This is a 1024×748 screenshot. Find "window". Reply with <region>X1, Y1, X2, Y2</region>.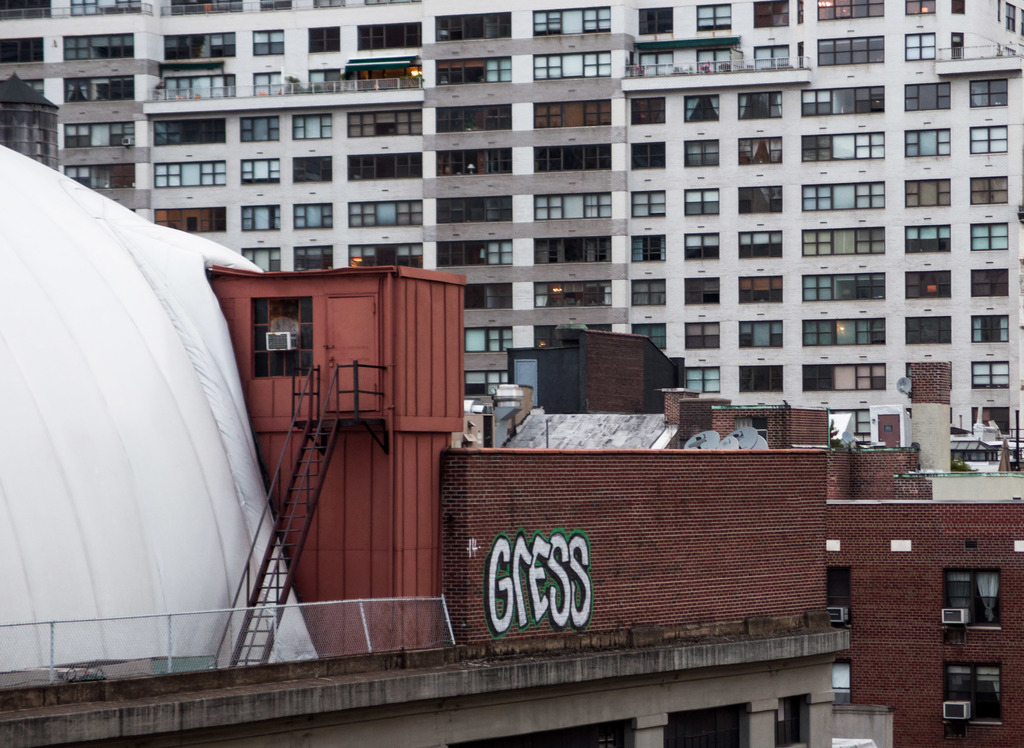
<region>728, 312, 781, 348</region>.
